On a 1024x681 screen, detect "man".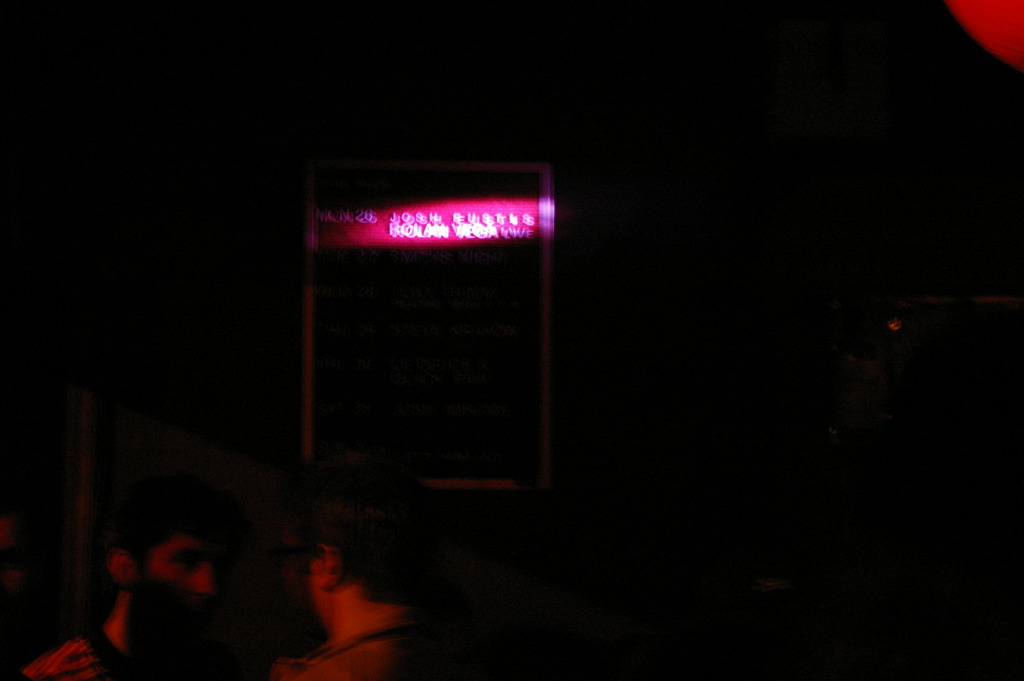
<bbox>254, 455, 432, 673</bbox>.
